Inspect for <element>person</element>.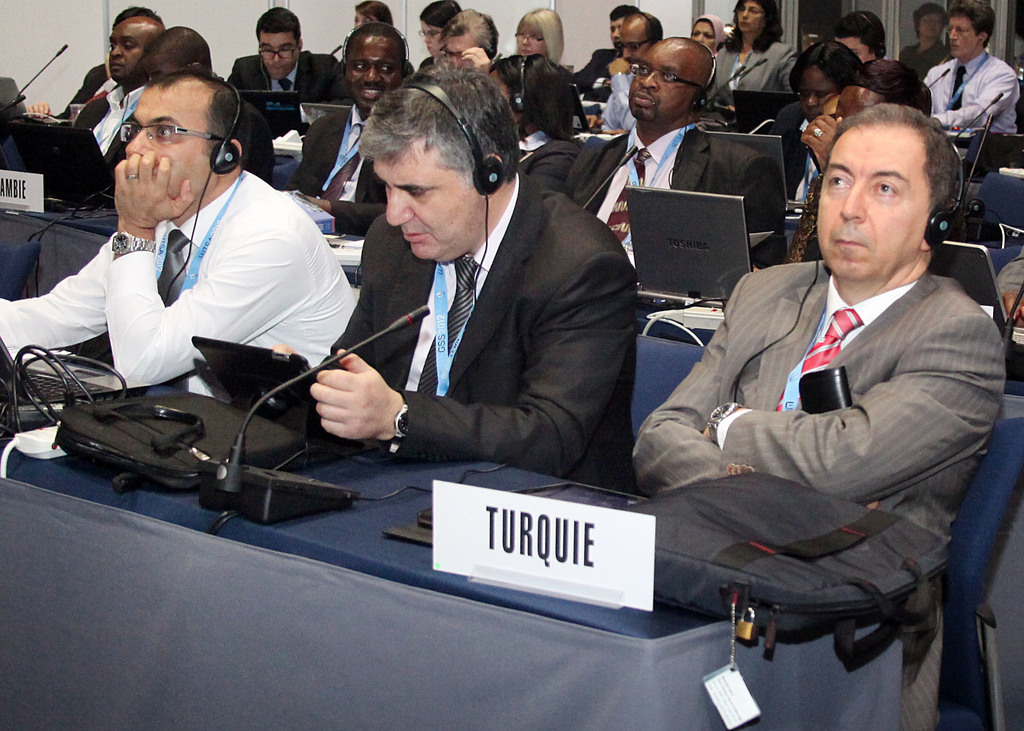
Inspection: x1=299, y1=22, x2=397, y2=221.
